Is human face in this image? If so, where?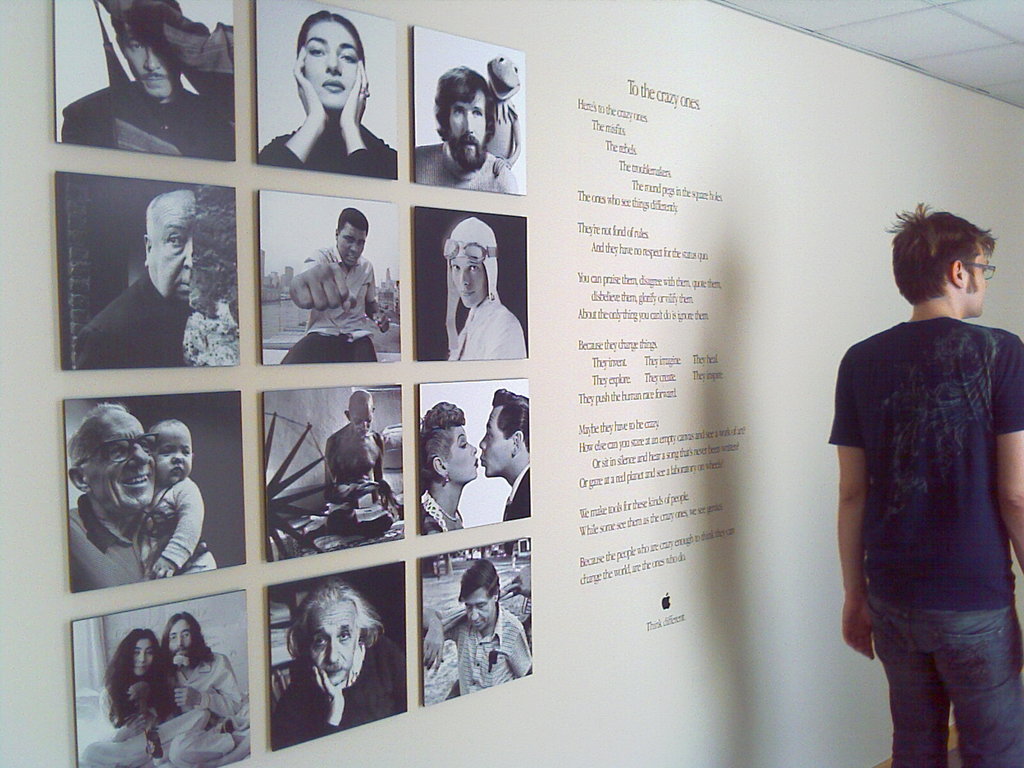
Yes, at 451, 422, 481, 476.
